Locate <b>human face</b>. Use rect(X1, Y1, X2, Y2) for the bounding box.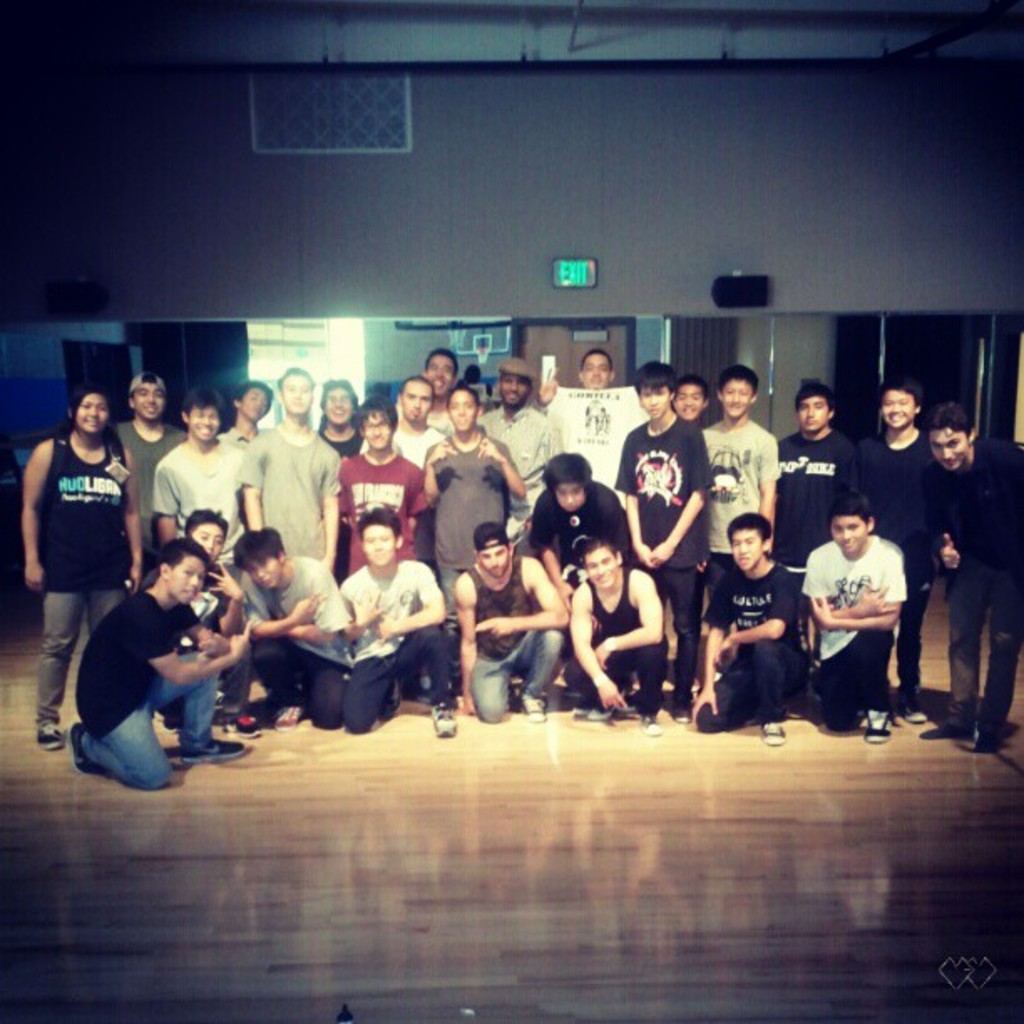
rect(423, 356, 443, 381).
